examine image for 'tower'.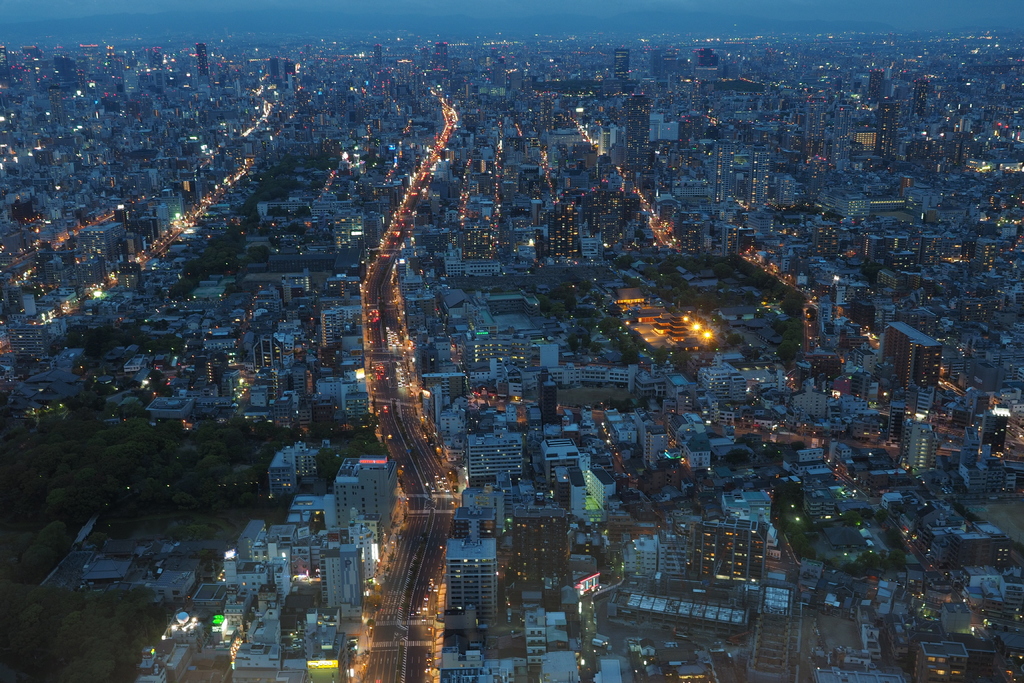
Examination result: {"x1": 982, "y1": 409, "x2": 1006, "y2": 454}.
